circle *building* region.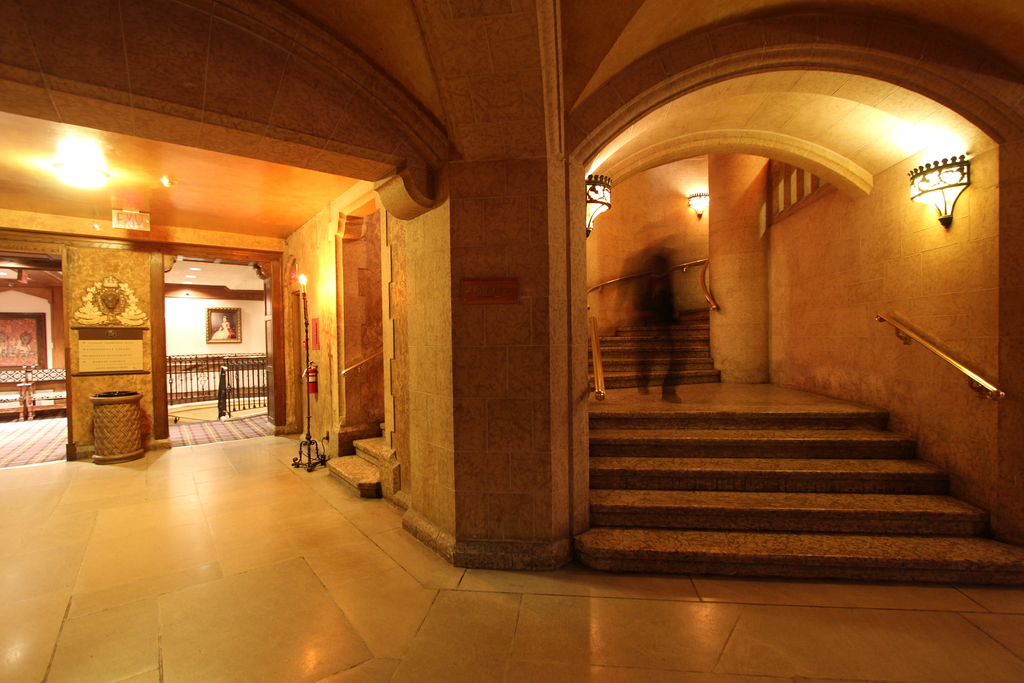
Region: x1=1 y1=0 x2=1019 y2=682.
